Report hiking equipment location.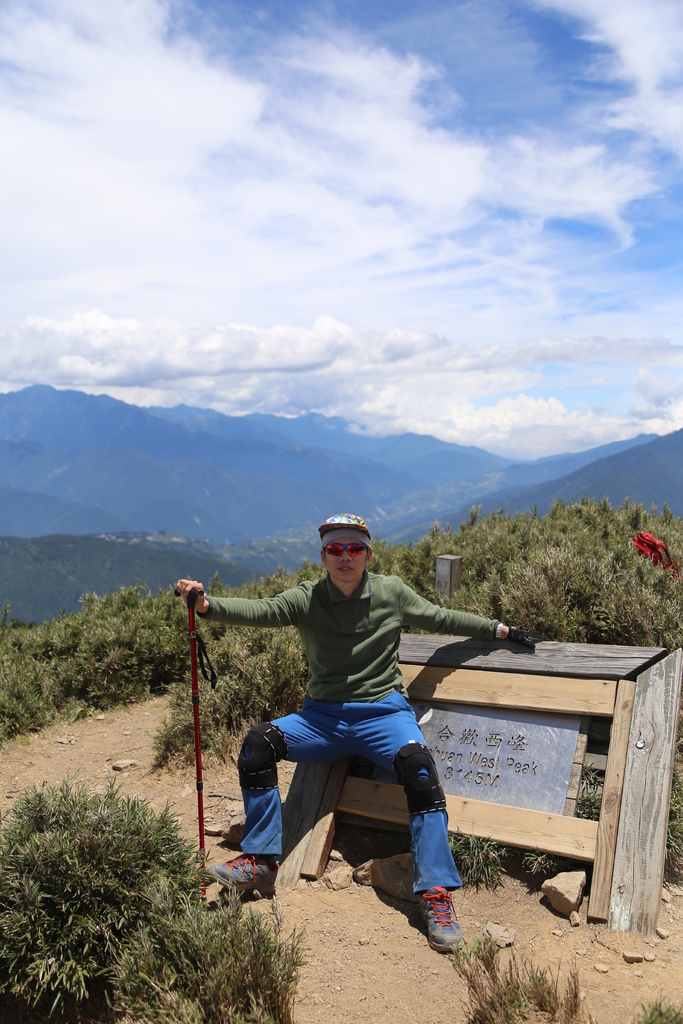
Report: left=174, top=589, right=219, bottom=908.
